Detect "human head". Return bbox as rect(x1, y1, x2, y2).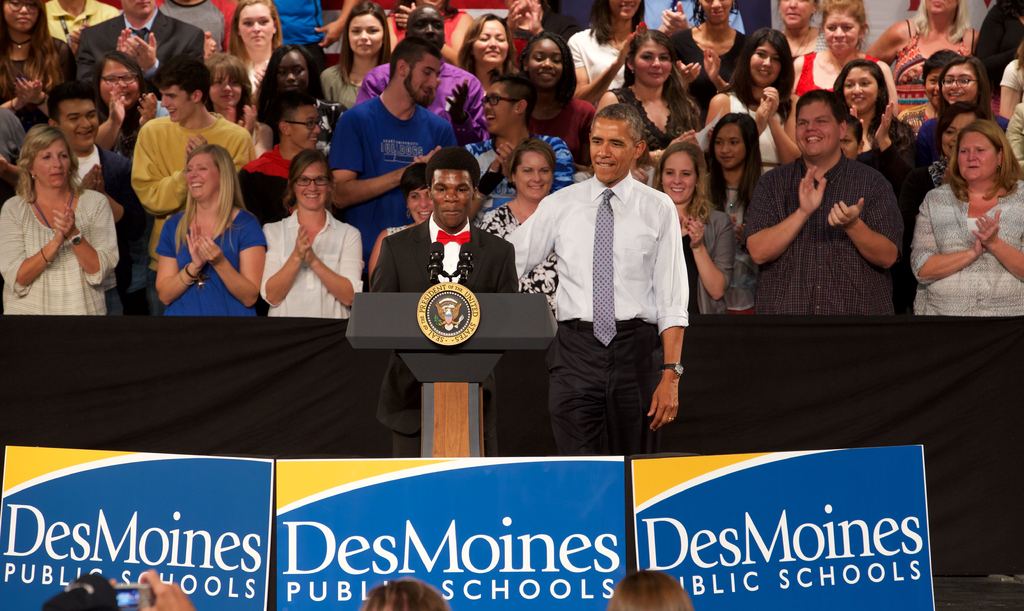
rect(270, 43, 316, 98).
